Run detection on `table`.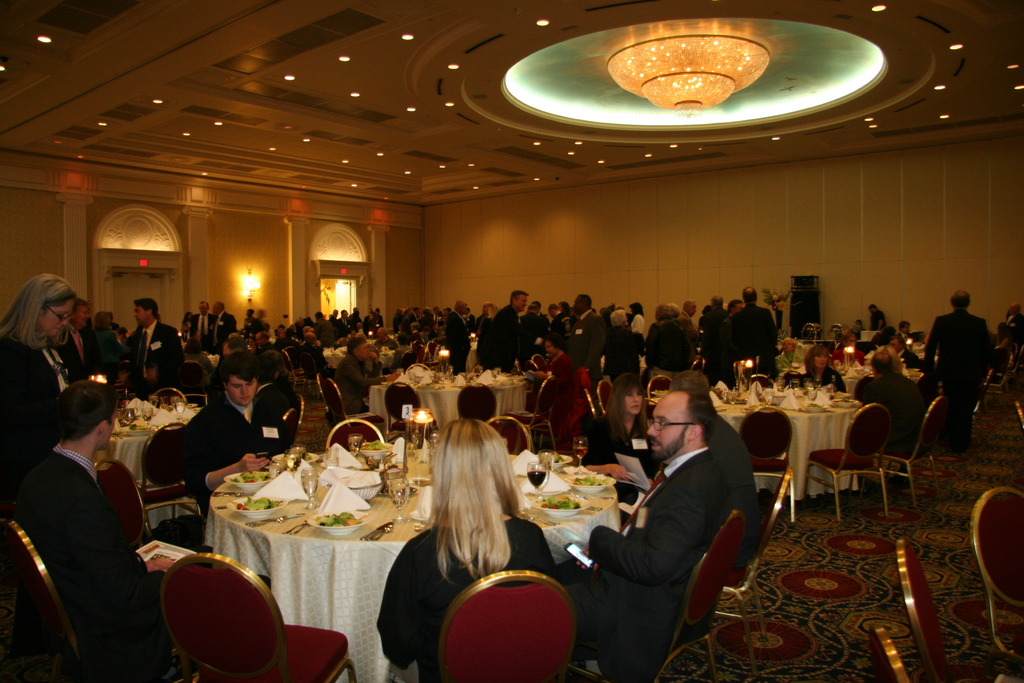
Result: <bbox>659, 388, 862, 500</bbox>.
